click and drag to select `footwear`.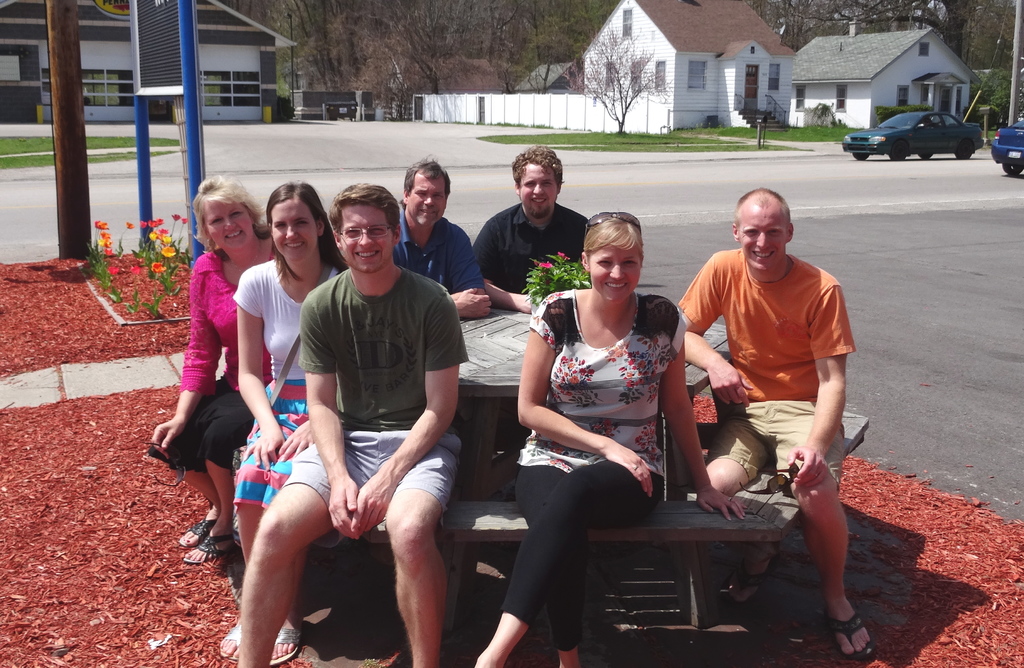
Selection: x1=268, y1=623, x2=301, y2=667.
